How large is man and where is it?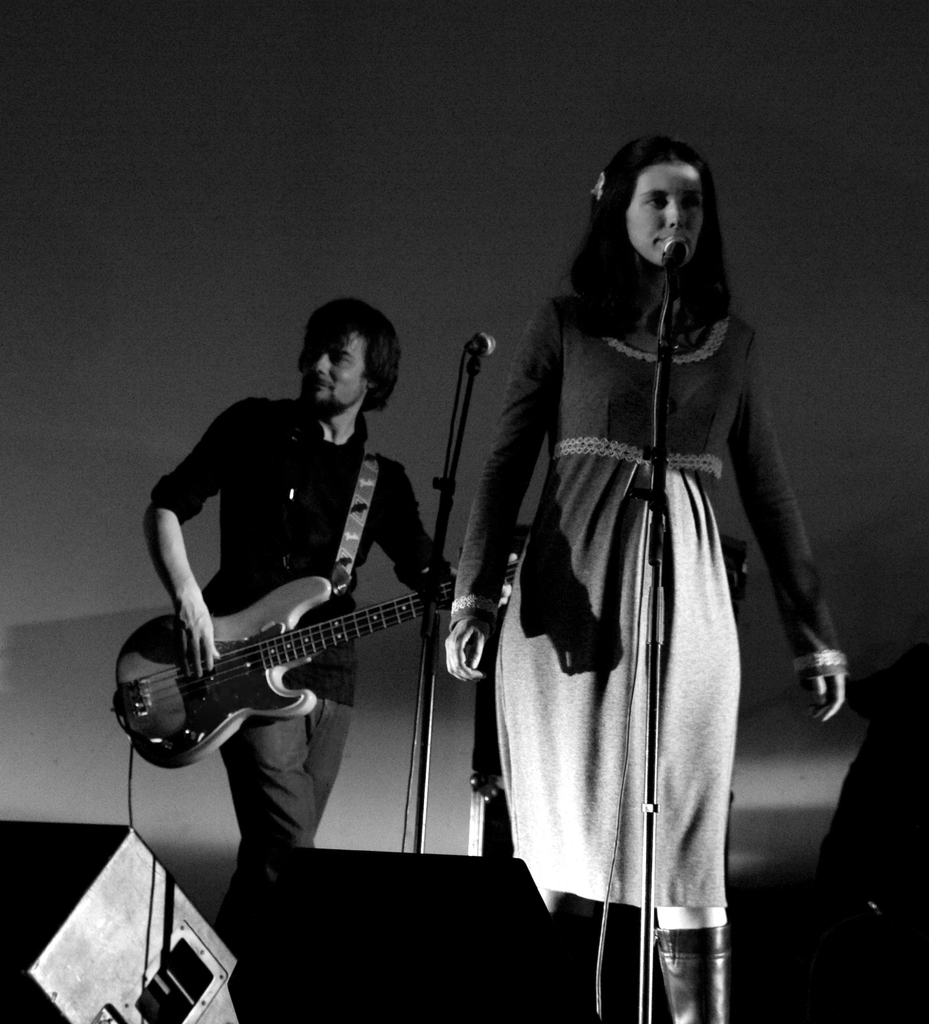
Bounding box: <region>125, 294, 486, 824</region>.
